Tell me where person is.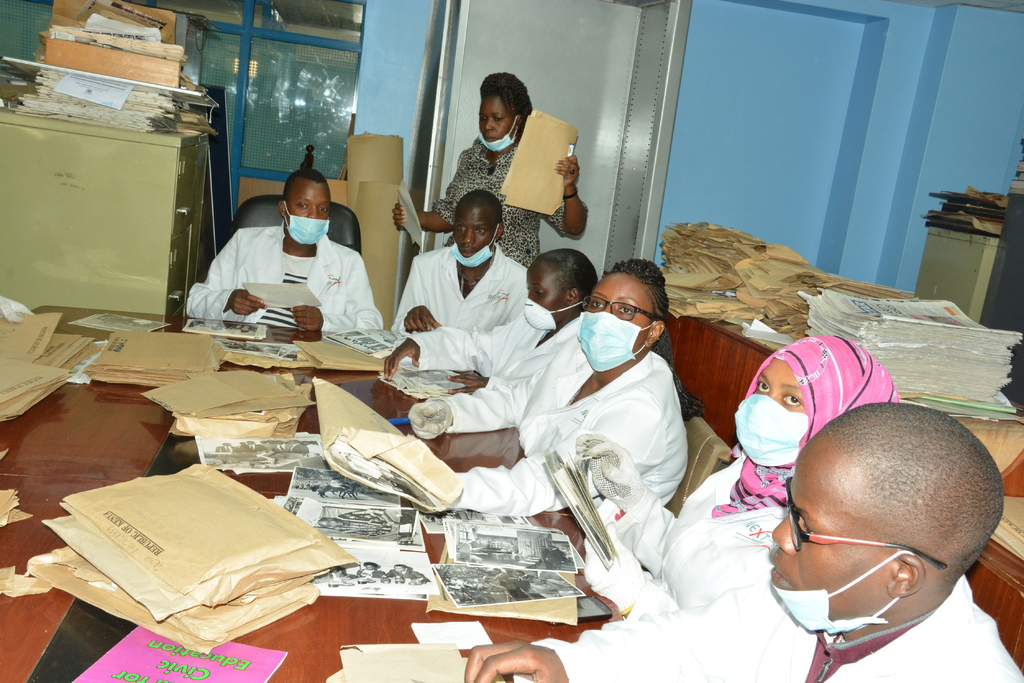
person is at (200, 160, 365, 347).
